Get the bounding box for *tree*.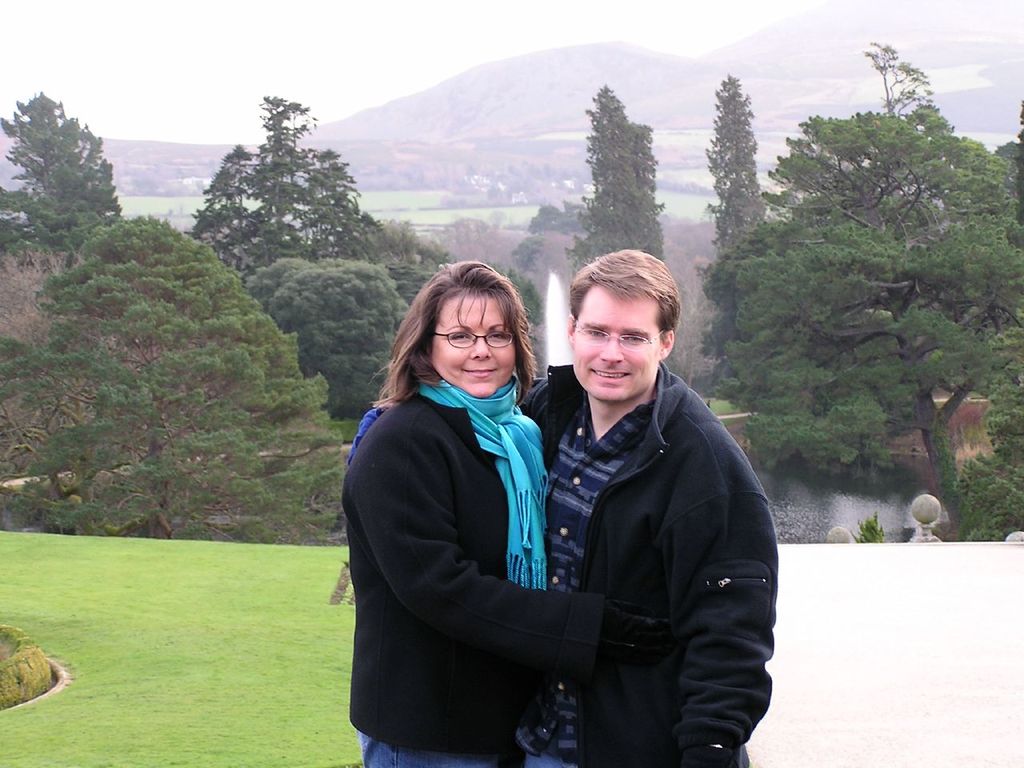
{"left": 0, "top": 208, "right": 354, "bottom": 560}.
